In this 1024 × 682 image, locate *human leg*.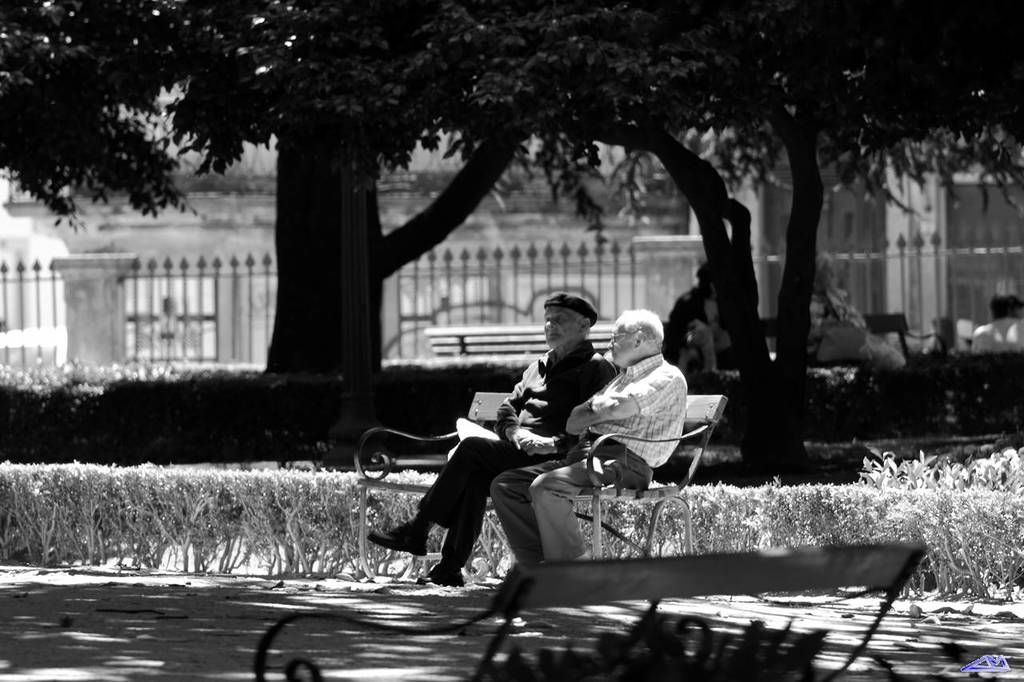
Bounding box: 366 443 529 548.
